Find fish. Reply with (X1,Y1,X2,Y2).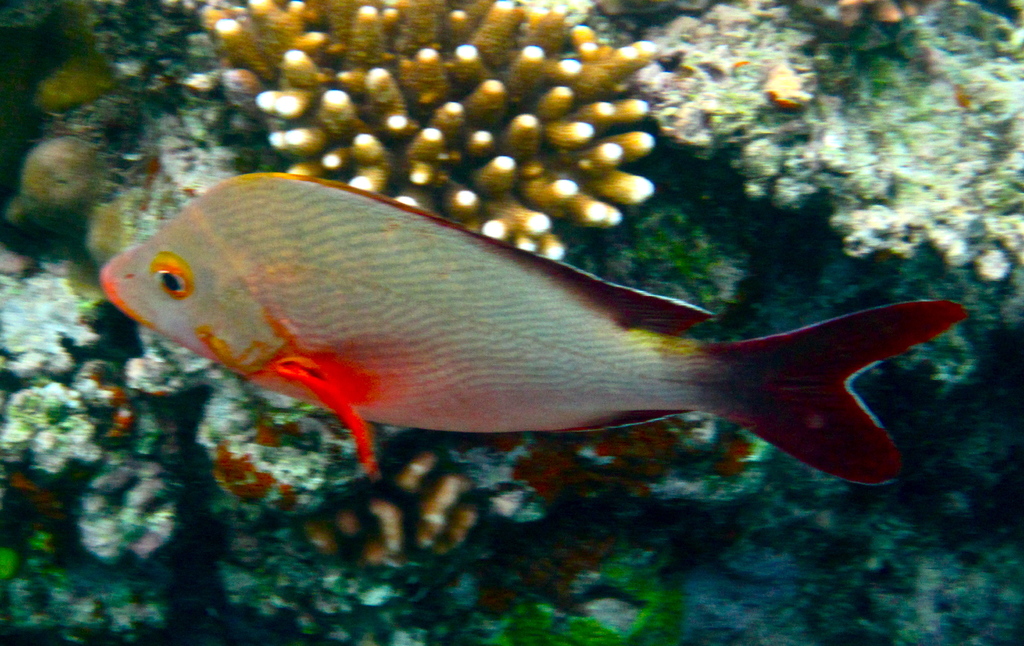
(117,186,953,499).
